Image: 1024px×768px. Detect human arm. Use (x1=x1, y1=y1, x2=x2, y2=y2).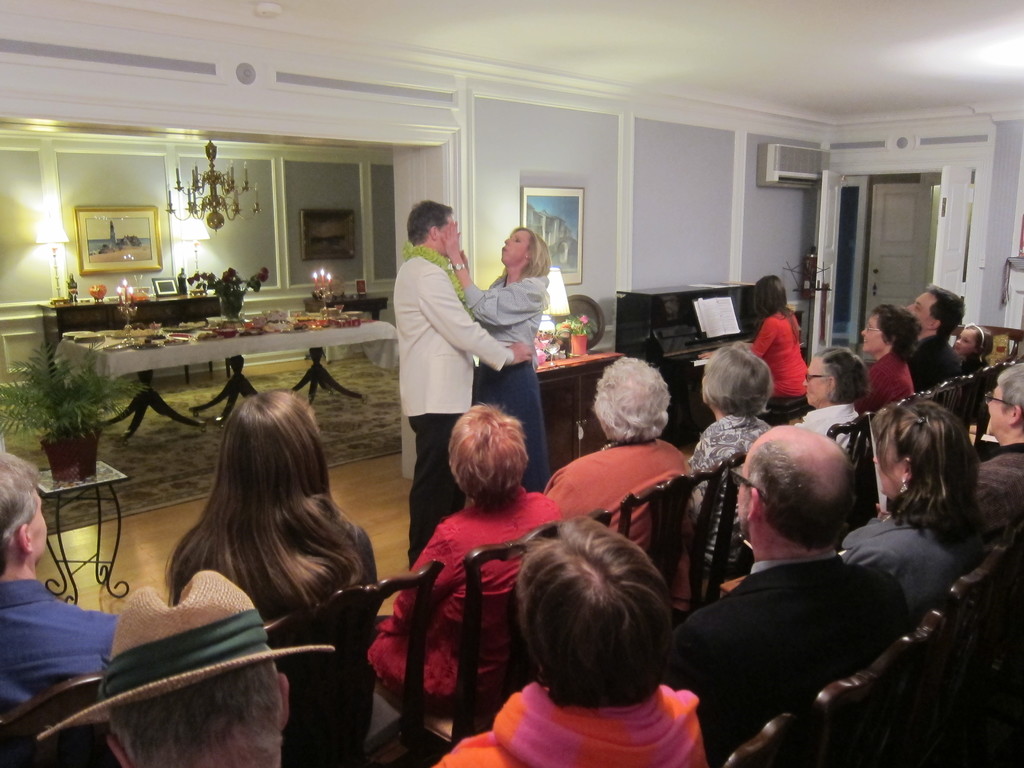
(x1=420, y1=270, x2=528, y2=372).
